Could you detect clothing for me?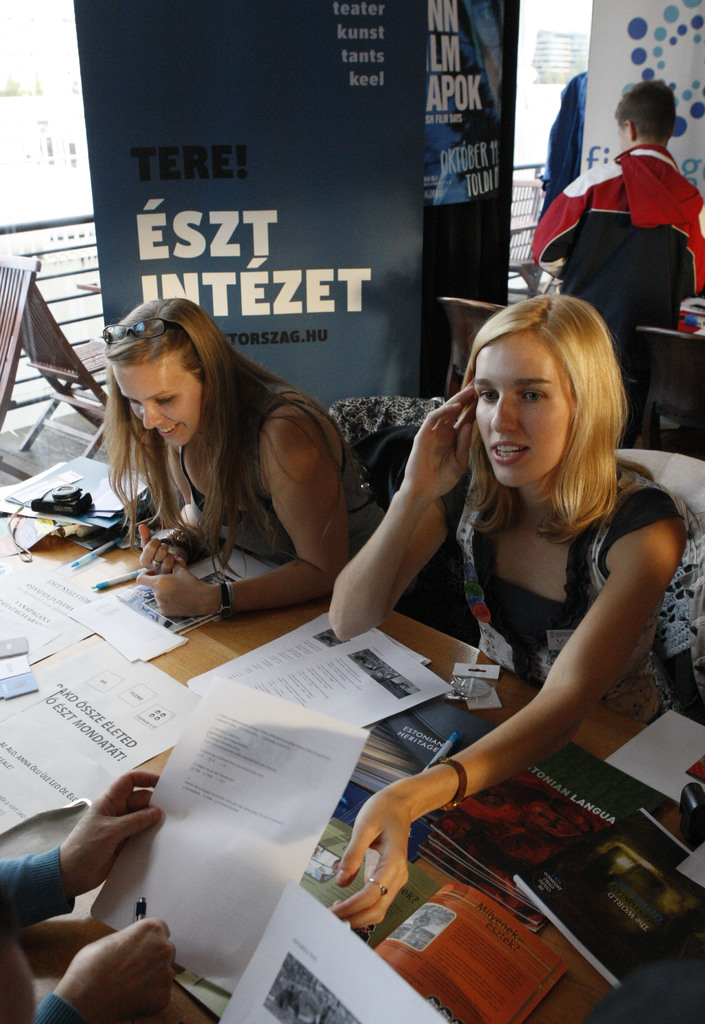
Detection result: (0, 841, 86, 1023).
